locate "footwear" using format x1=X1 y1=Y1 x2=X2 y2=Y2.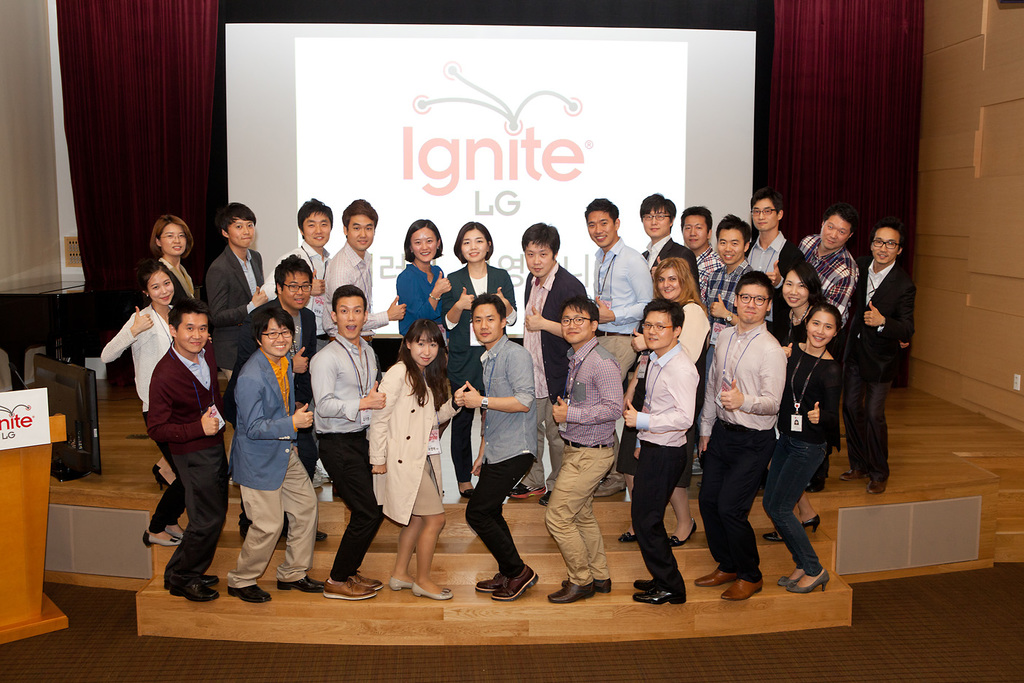
x1=226 y1=582 x2=269 y2=602.
